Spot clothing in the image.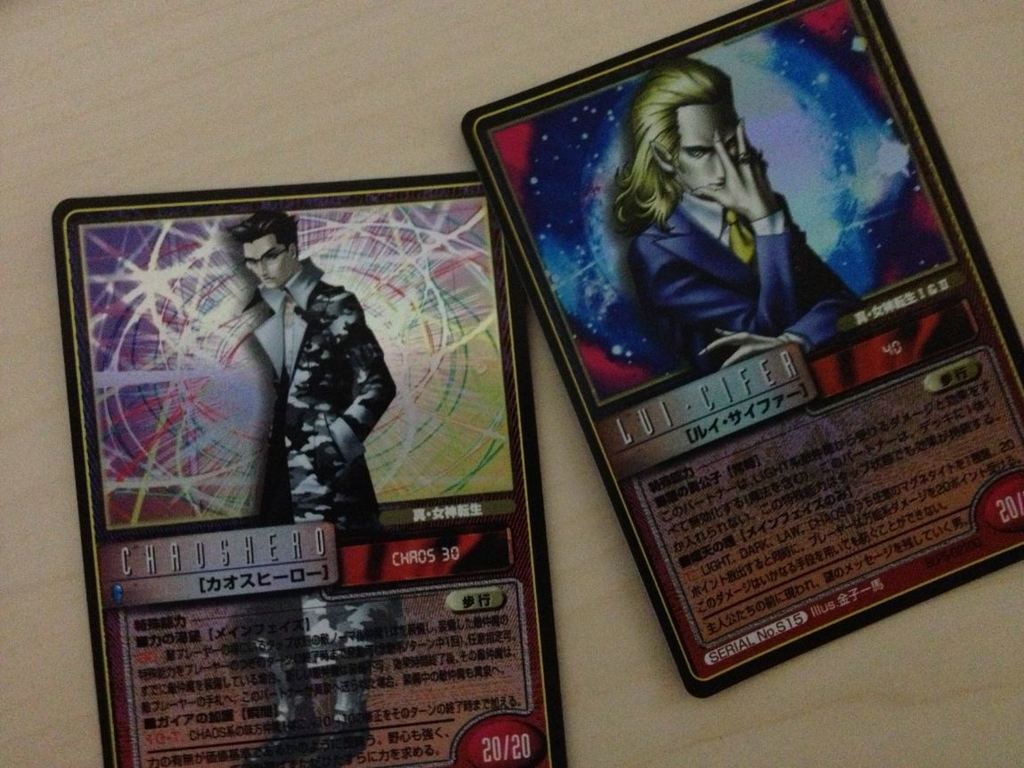
clothing found at {"left": 234, "top": 251, "right": 412, "bottom": 674}.
